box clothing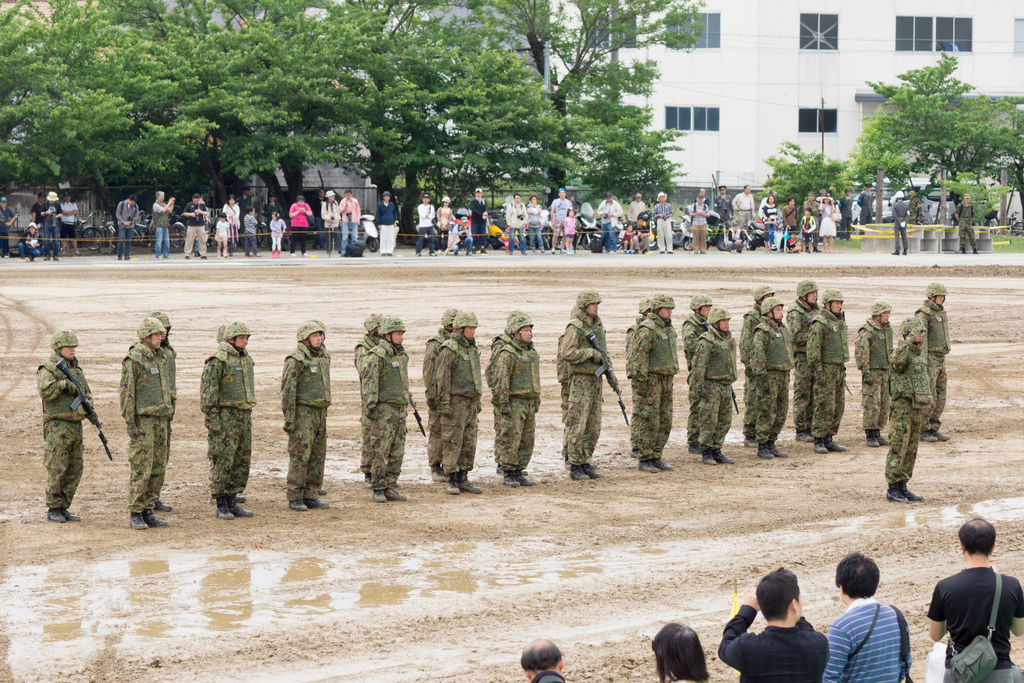
(left=925, top=568, right=1023, bottom=682)
